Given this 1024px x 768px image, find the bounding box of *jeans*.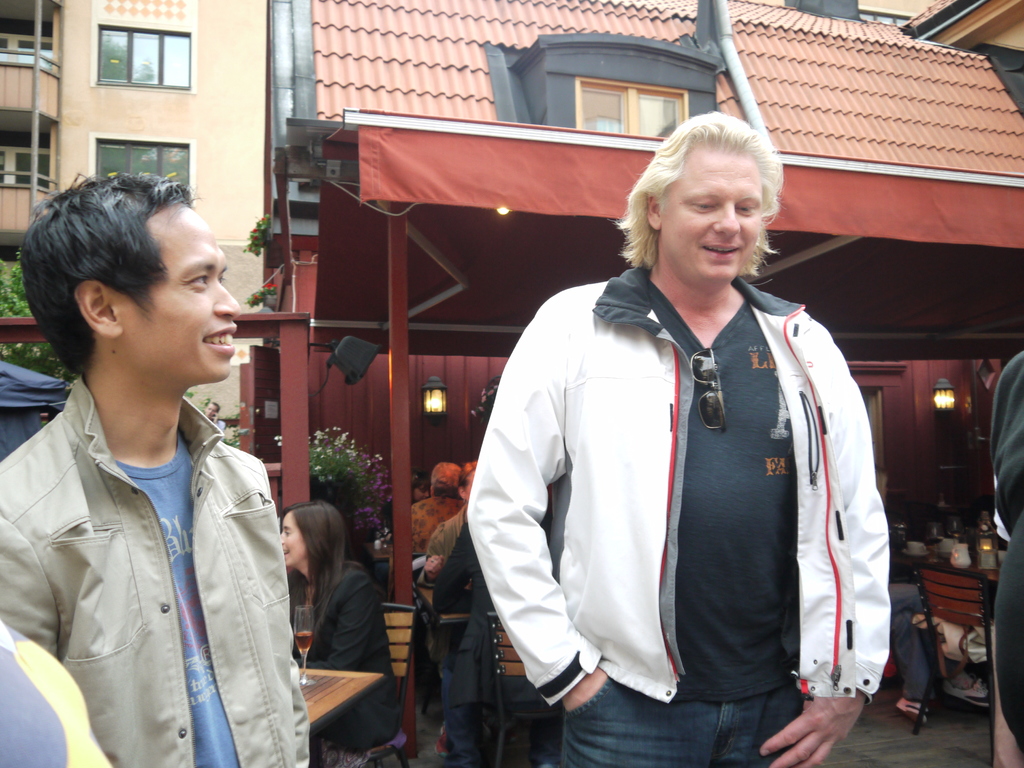
BBox(561, 676, 806, 767).
